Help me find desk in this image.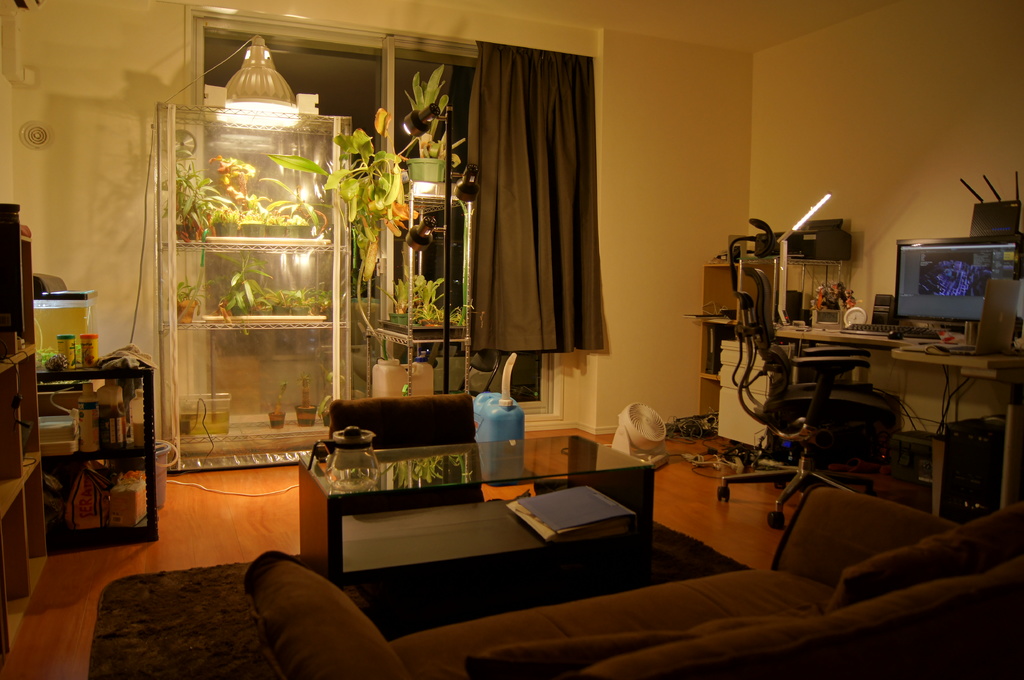
Found it: box=[324, 460, 676, 603].
